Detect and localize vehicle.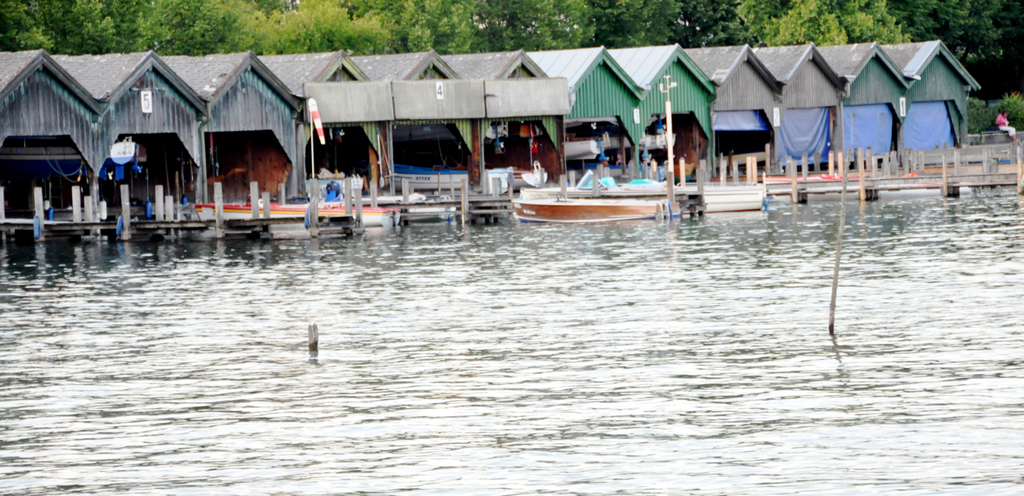
Localized at box(559, 137, 610, 158).
